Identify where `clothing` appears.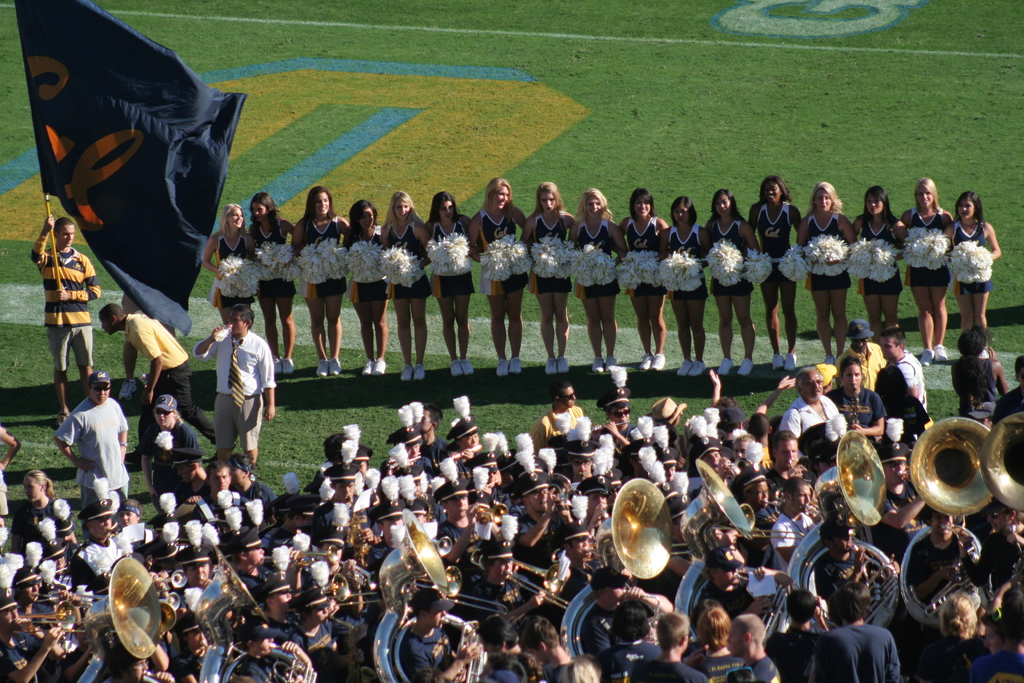
Appears at Rect(319, 458, 384, 520).
